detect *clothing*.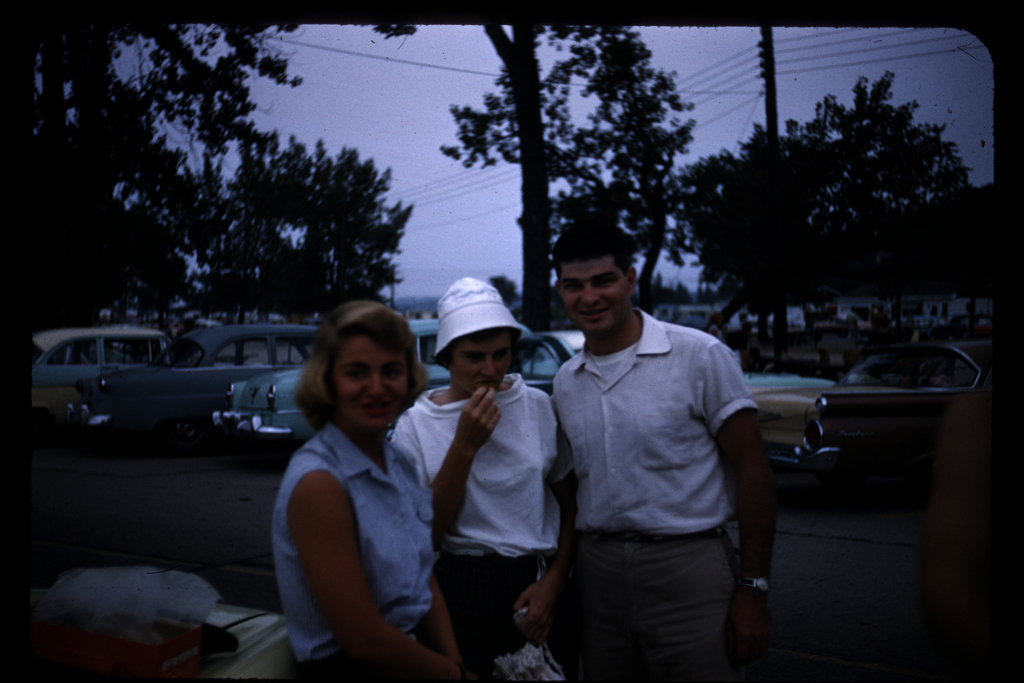
Detected at [272,420,447,682].
